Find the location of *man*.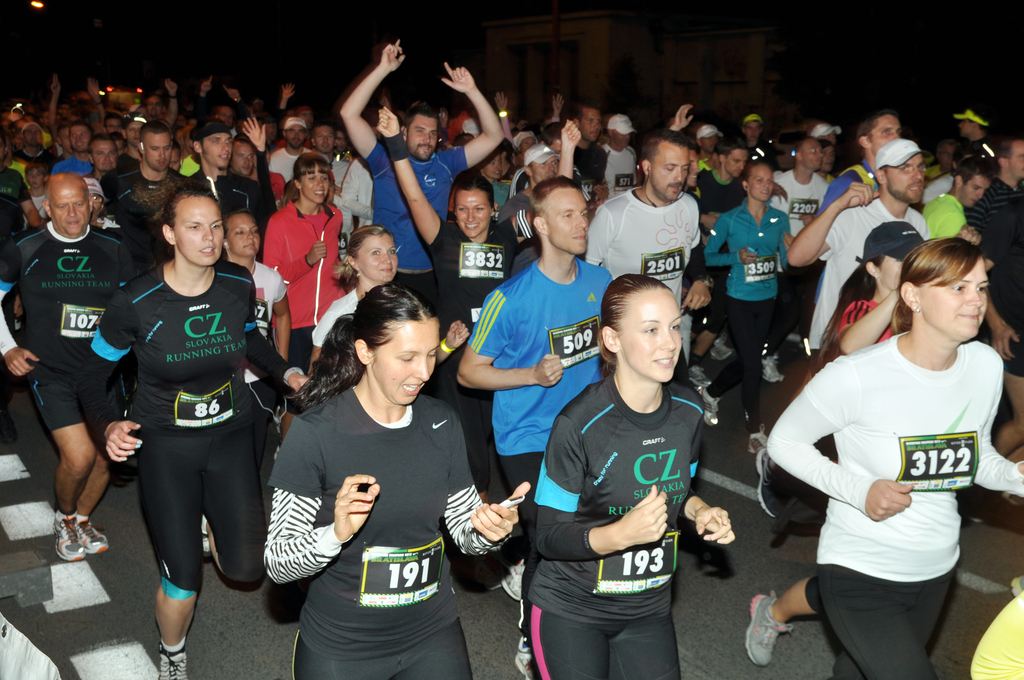
Location: region(310, 125, 352, 166).
